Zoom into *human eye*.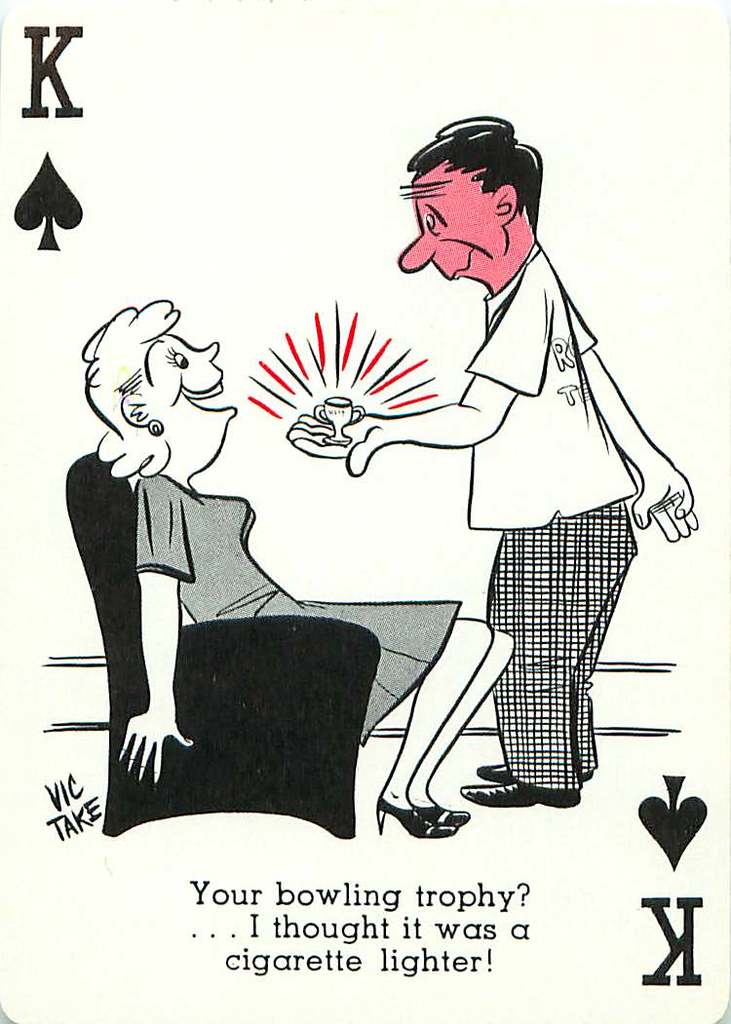
Zoom target: bbox=(420, 207, 448, 235).
